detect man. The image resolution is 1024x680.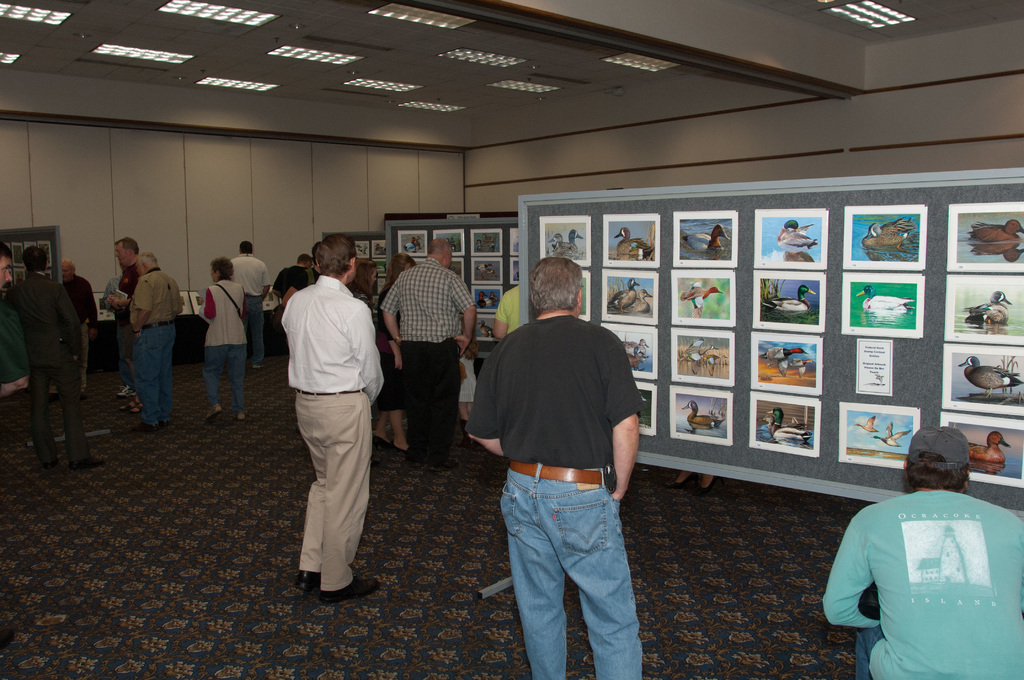
{"left": 64, "top": 264, "right": 97, "bottom": 398}.
